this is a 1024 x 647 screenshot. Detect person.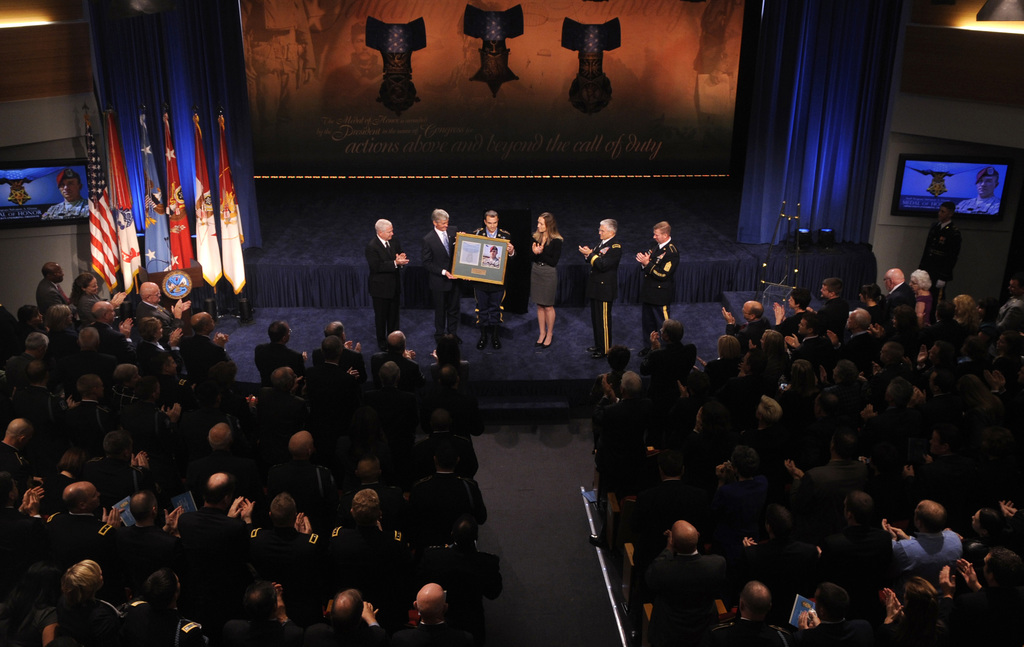
[636,218,675,334].
